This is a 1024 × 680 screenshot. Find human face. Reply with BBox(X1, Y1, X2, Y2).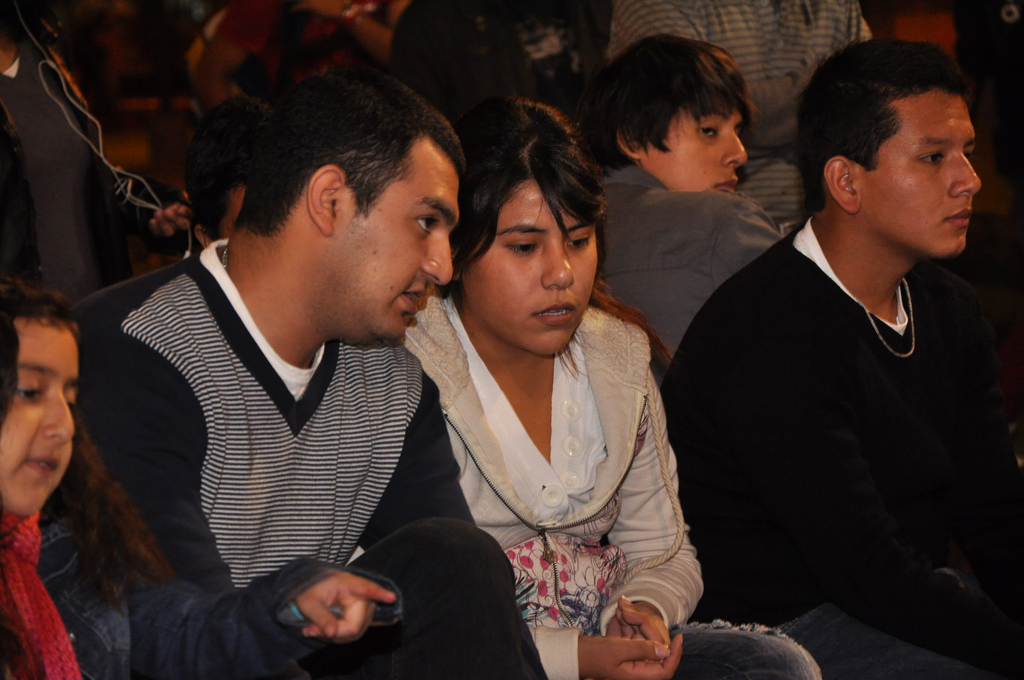
BBox(853, 96, 978, 255).
